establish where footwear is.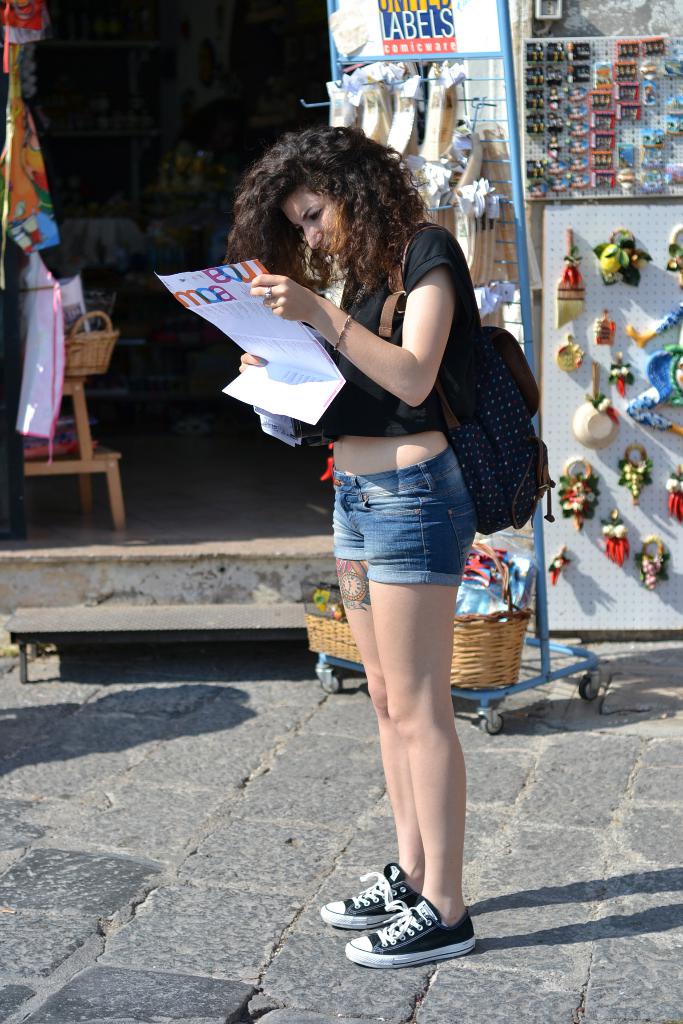
Established at 322/863/425/932.
